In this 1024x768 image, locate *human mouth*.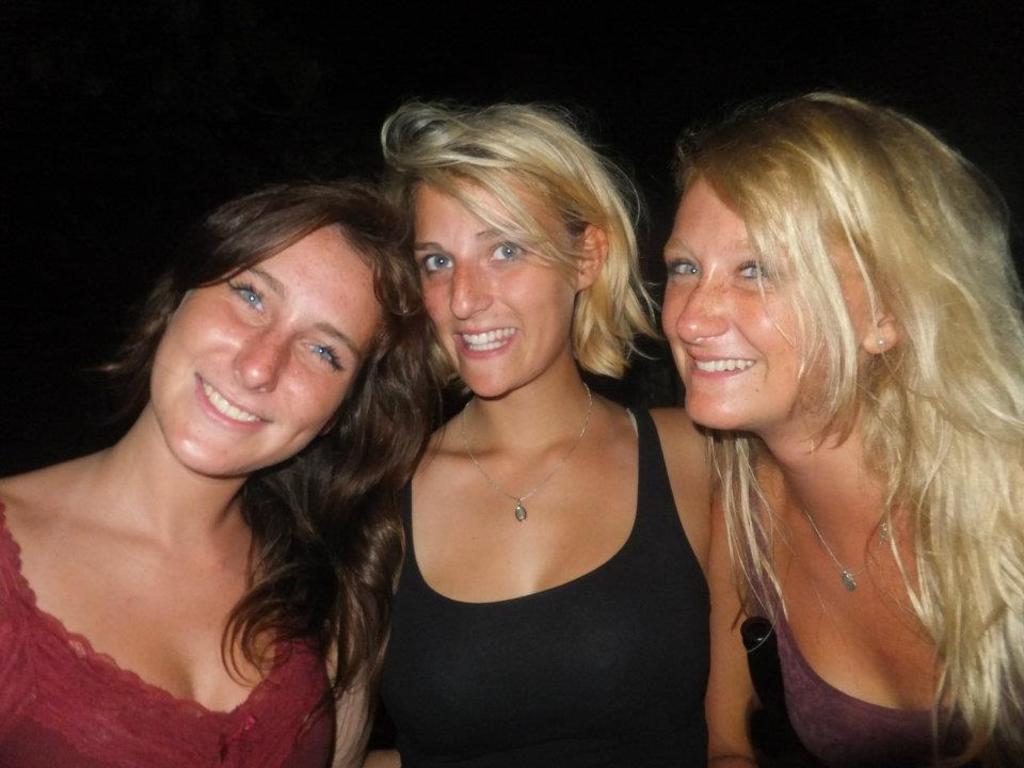
Bounding box: (left=678, top=345, right=761, bottom=383).
